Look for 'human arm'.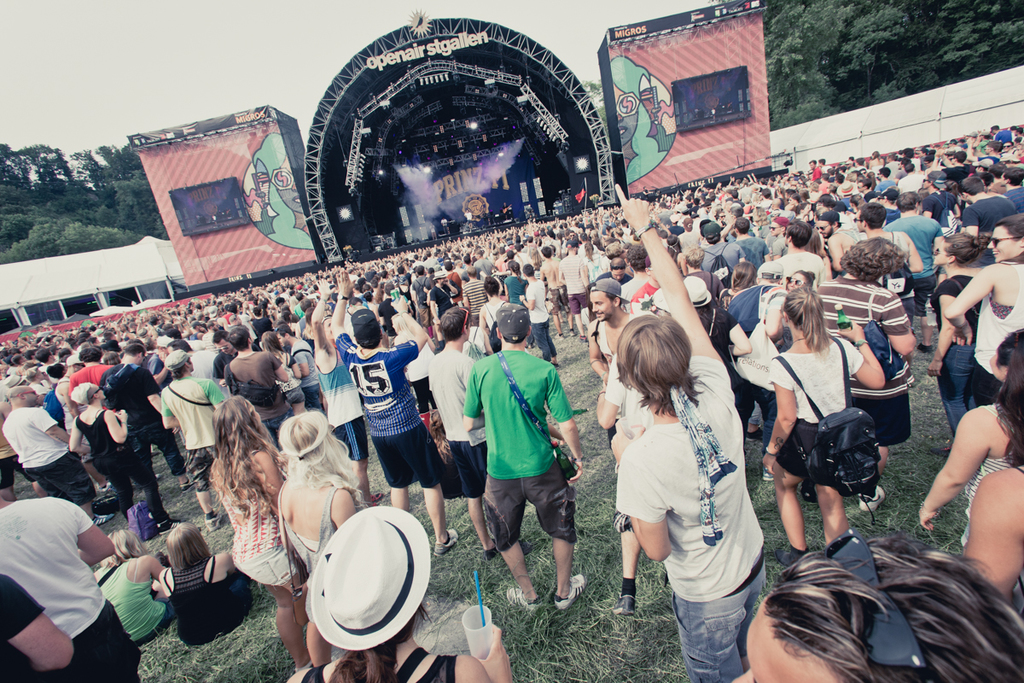
Found: left=517, top=285, right=537, bottom=312.
